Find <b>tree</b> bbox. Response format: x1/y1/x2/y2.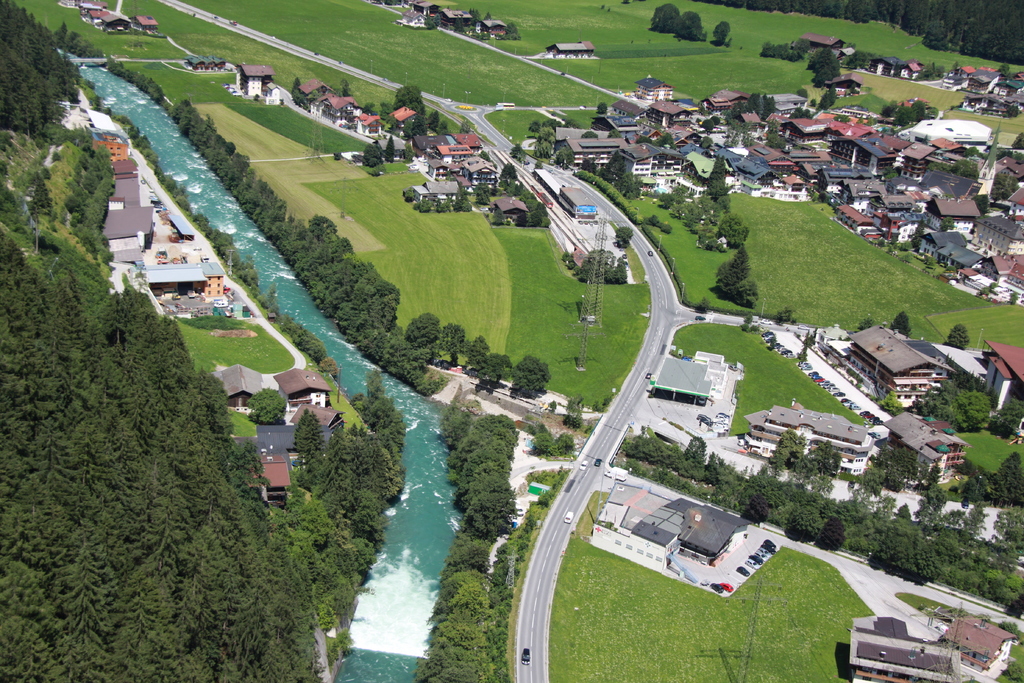
891/308/913/340.
